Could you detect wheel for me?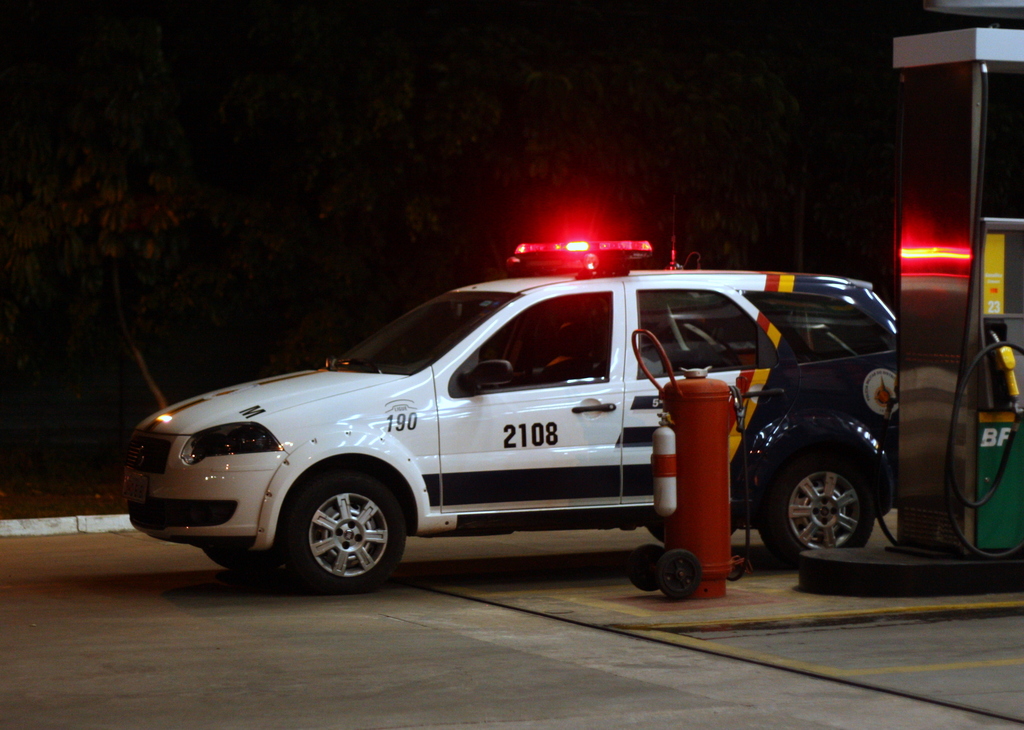
Detection result: 627/543/663/594.
